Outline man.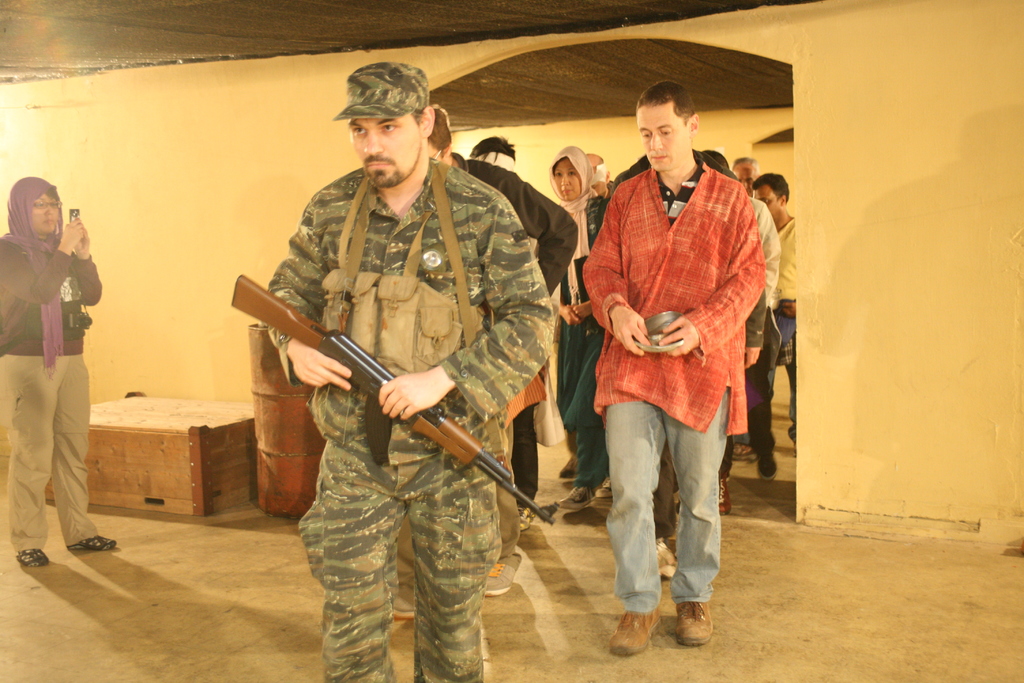
Outline: left=570, top=106, right=779, bottom=595.
